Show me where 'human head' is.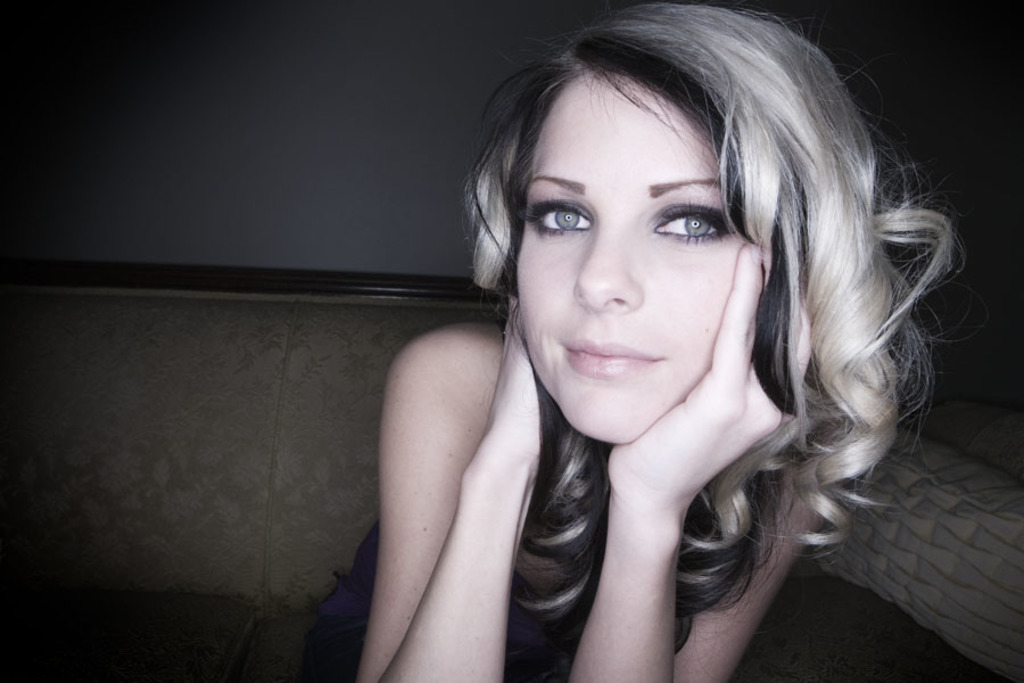
'human head' is at x1=471 y1=9 x2=843 y2=400.
